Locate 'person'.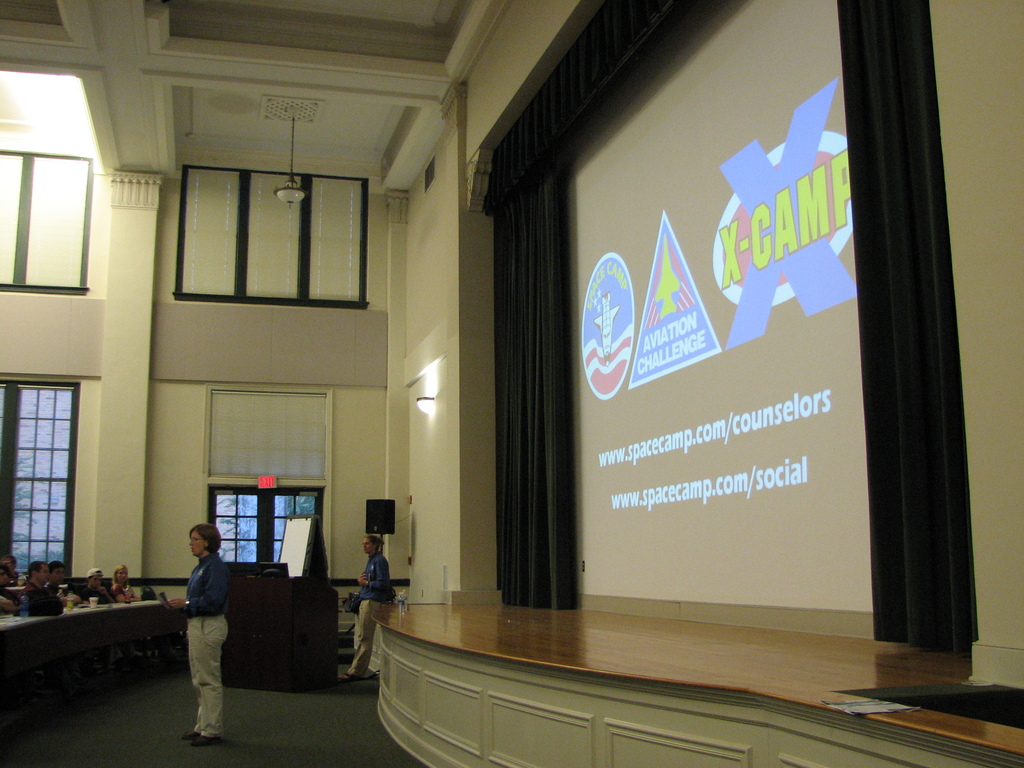
Bounding box: rect(75, 568, 115, 601).
